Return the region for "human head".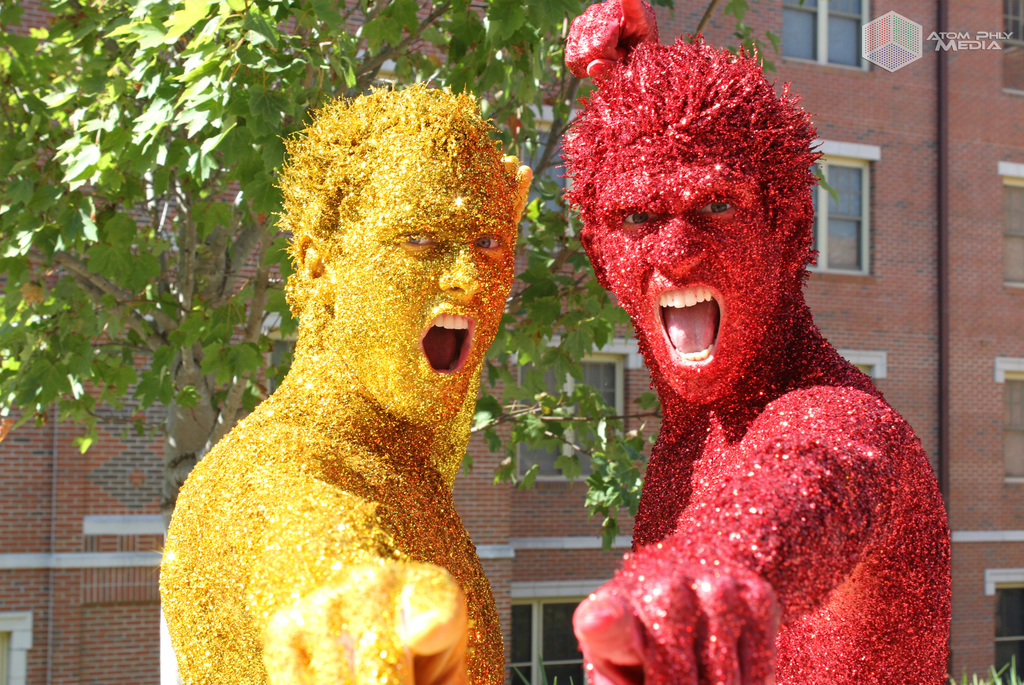
bbox(567, 19, 828, 432).
